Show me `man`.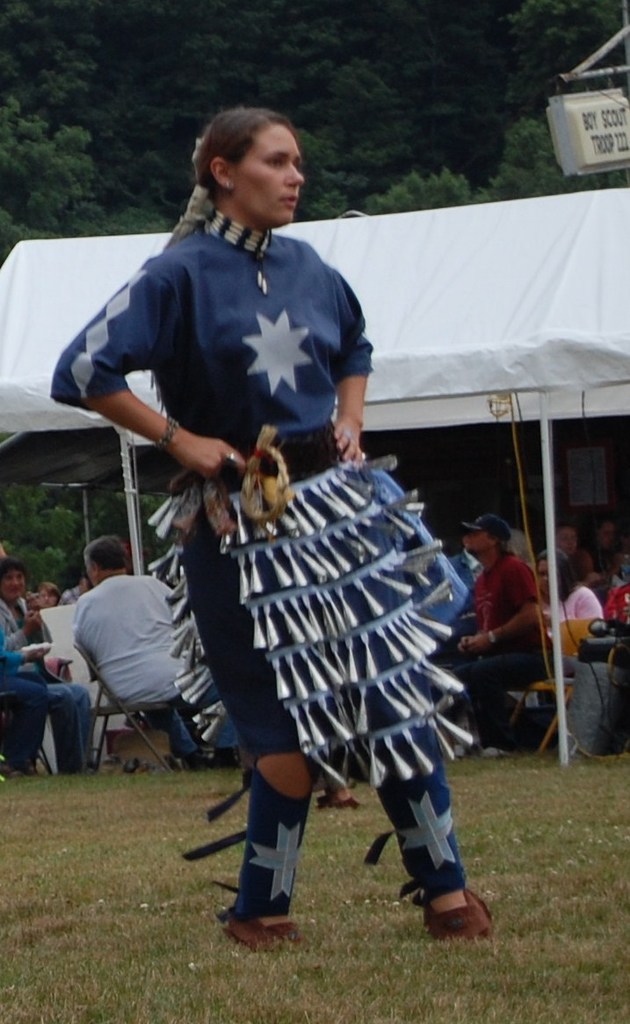
`man` is here: Rect(445, 509, 558, 759).
